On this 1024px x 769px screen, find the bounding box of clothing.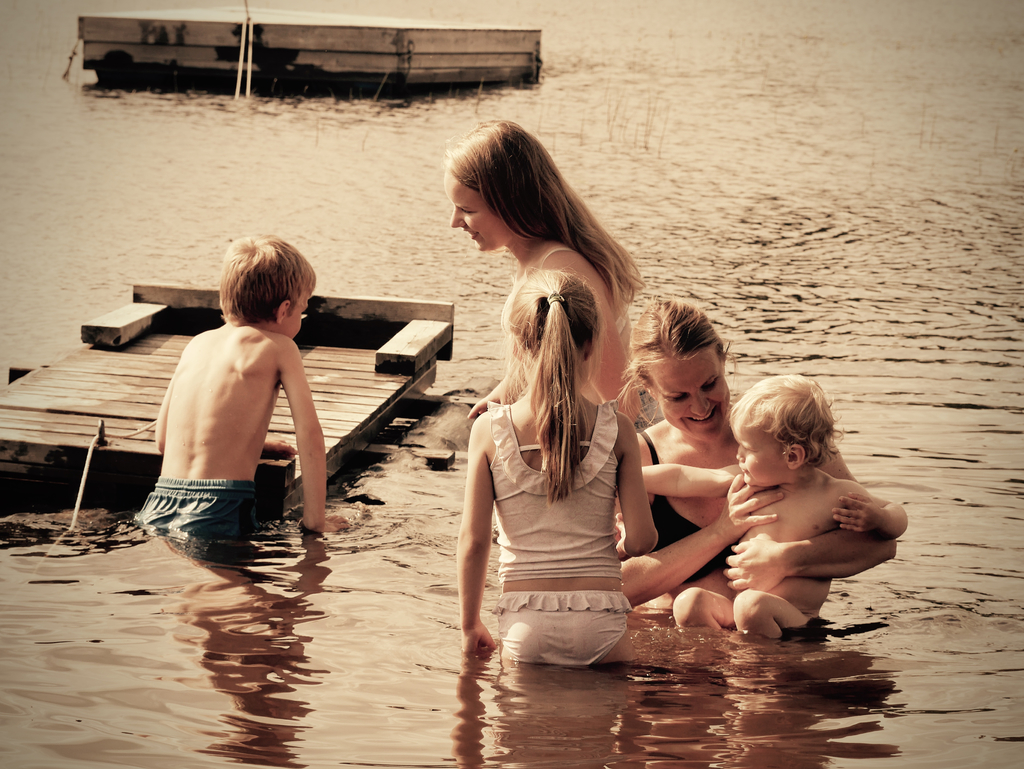
Bounding box: 643,432,738,583.
